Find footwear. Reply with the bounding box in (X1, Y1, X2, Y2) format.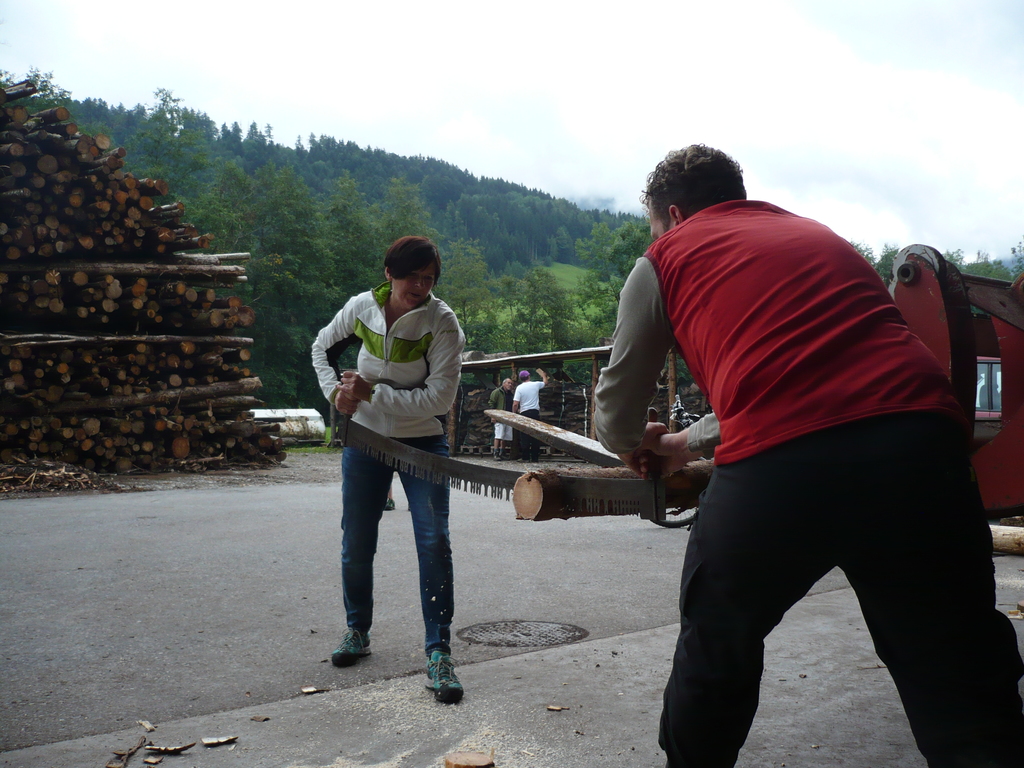
(399, 623, 471, 710).
